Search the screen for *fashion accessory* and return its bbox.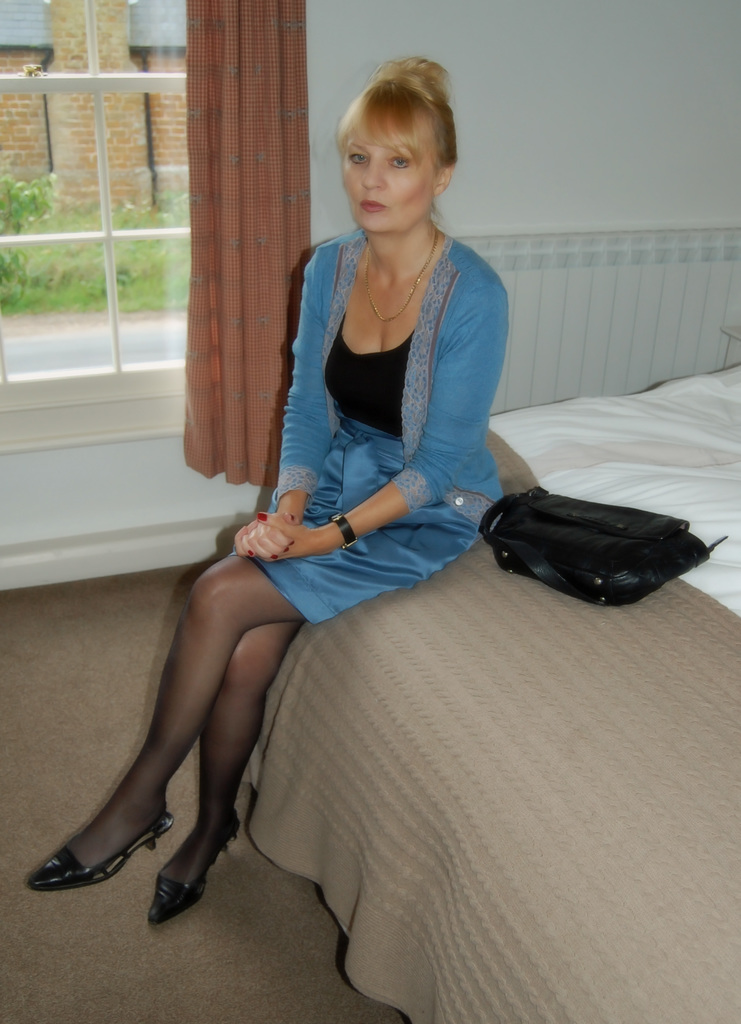
Found: (330,510,362,555).
